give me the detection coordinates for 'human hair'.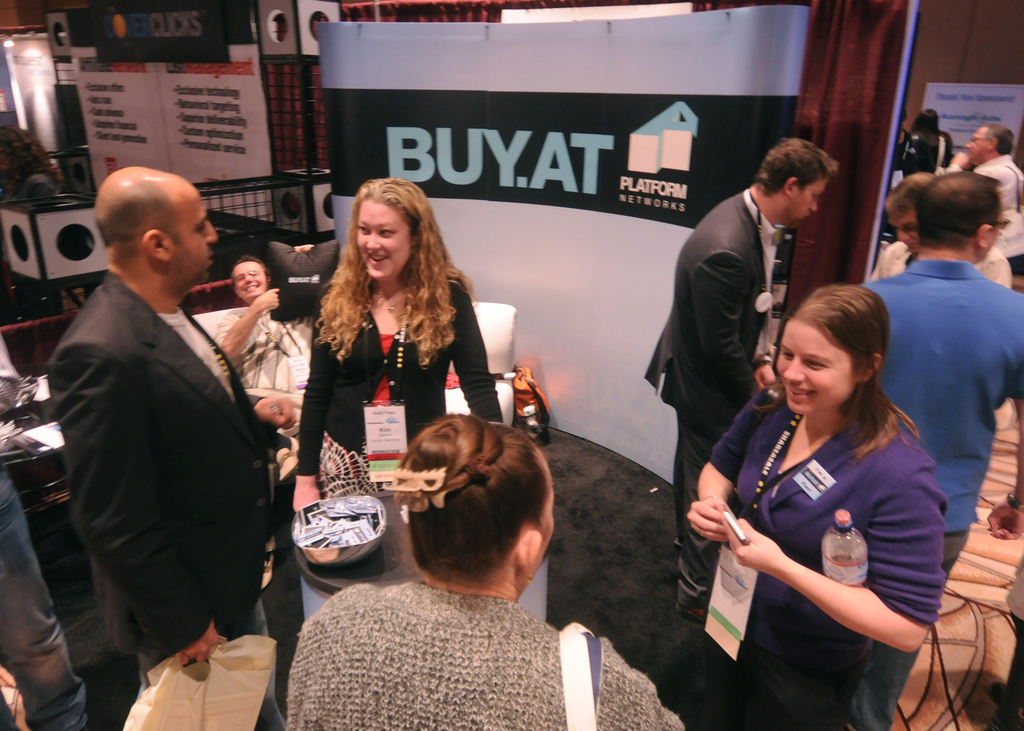
[749,281,923,461].
